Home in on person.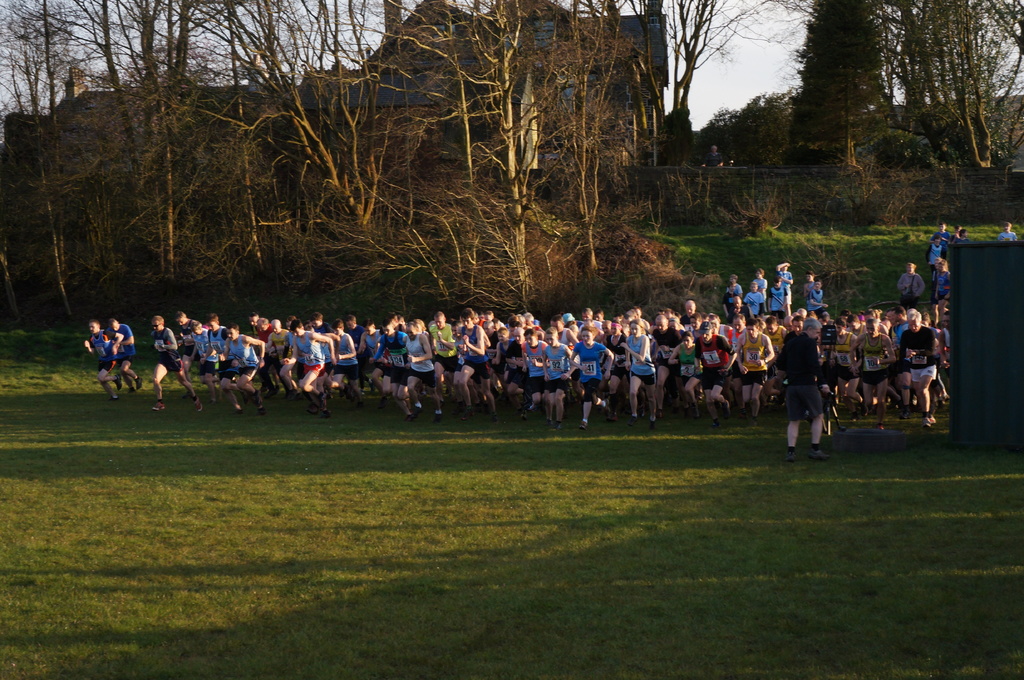
Homed in at x1=458 y1=307 x2=502 y2=422.
